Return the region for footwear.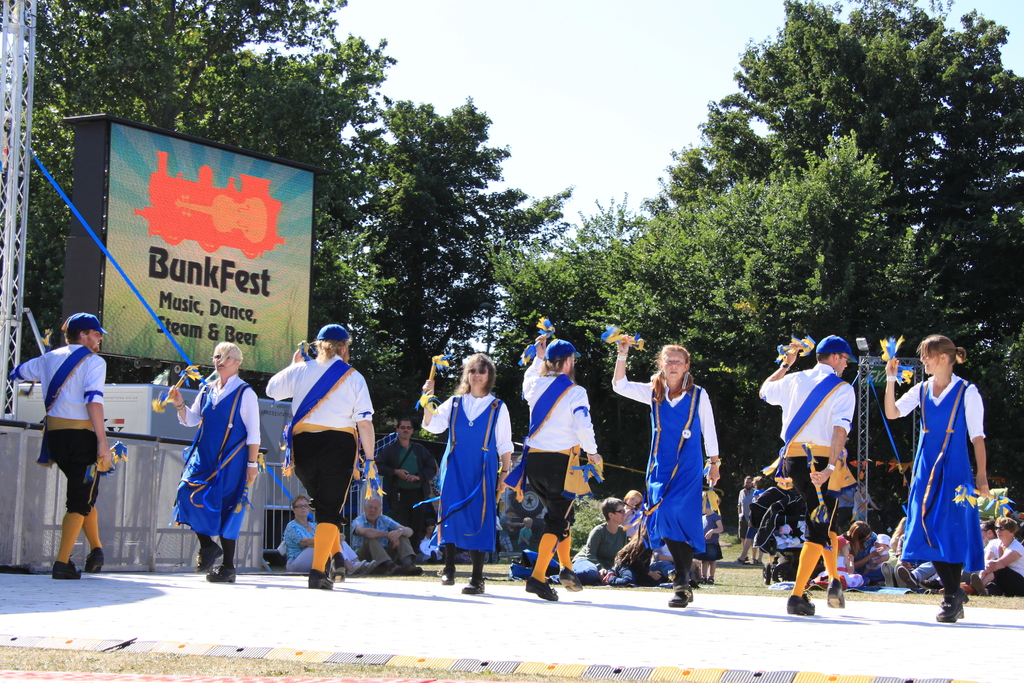
{"x1": 525, "y1": 578, "x2": 557, "y2": 599}.
